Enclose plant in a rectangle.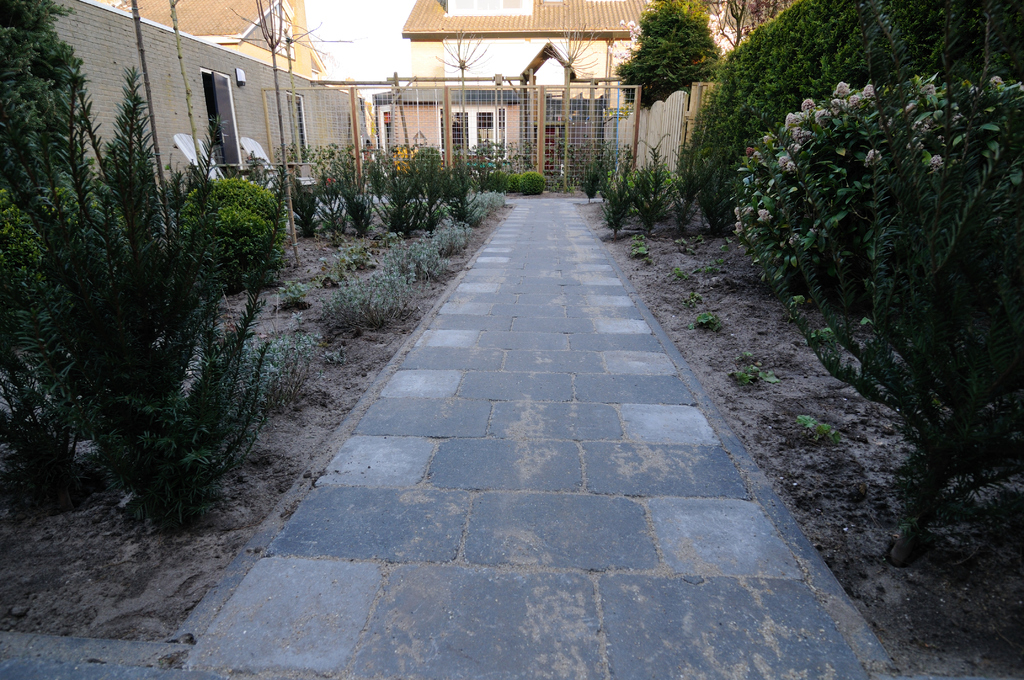
692 27 1009 537.
